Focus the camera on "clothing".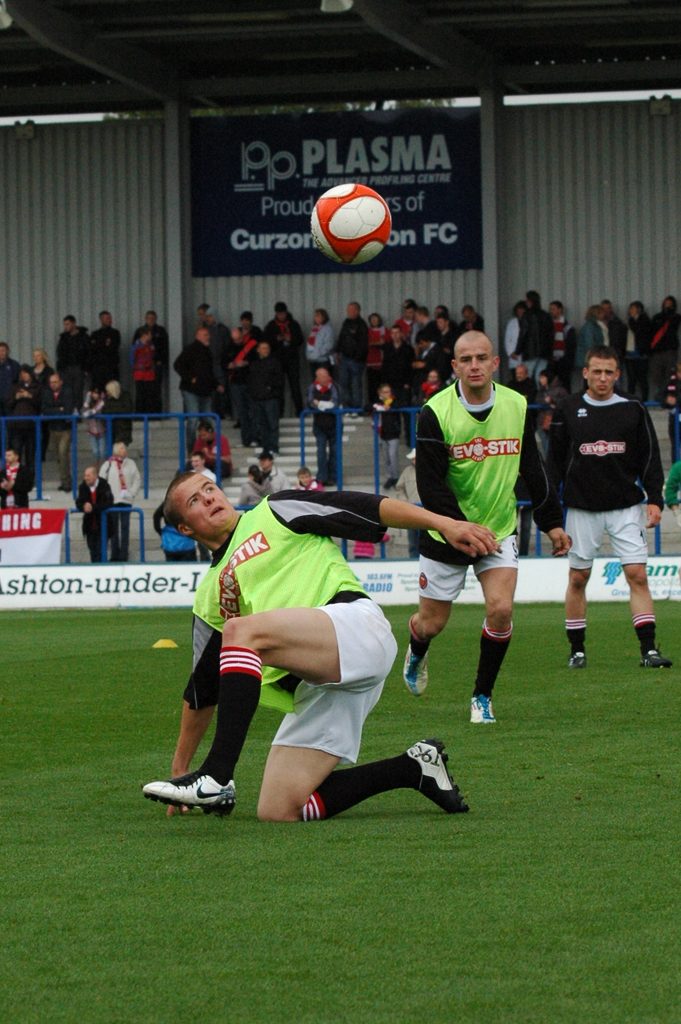
Focus region: l=222, t=331, r=252, b=422.
